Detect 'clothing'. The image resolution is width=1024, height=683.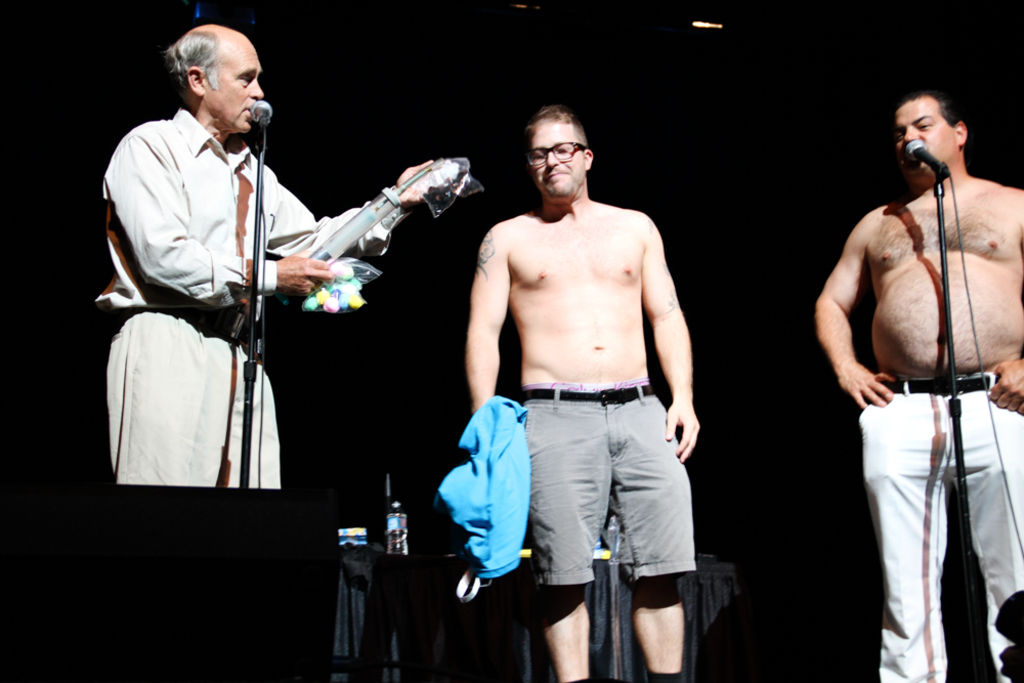
{"x1": 849, "y1": 362, "x2": 1023, "y2": 682}.
